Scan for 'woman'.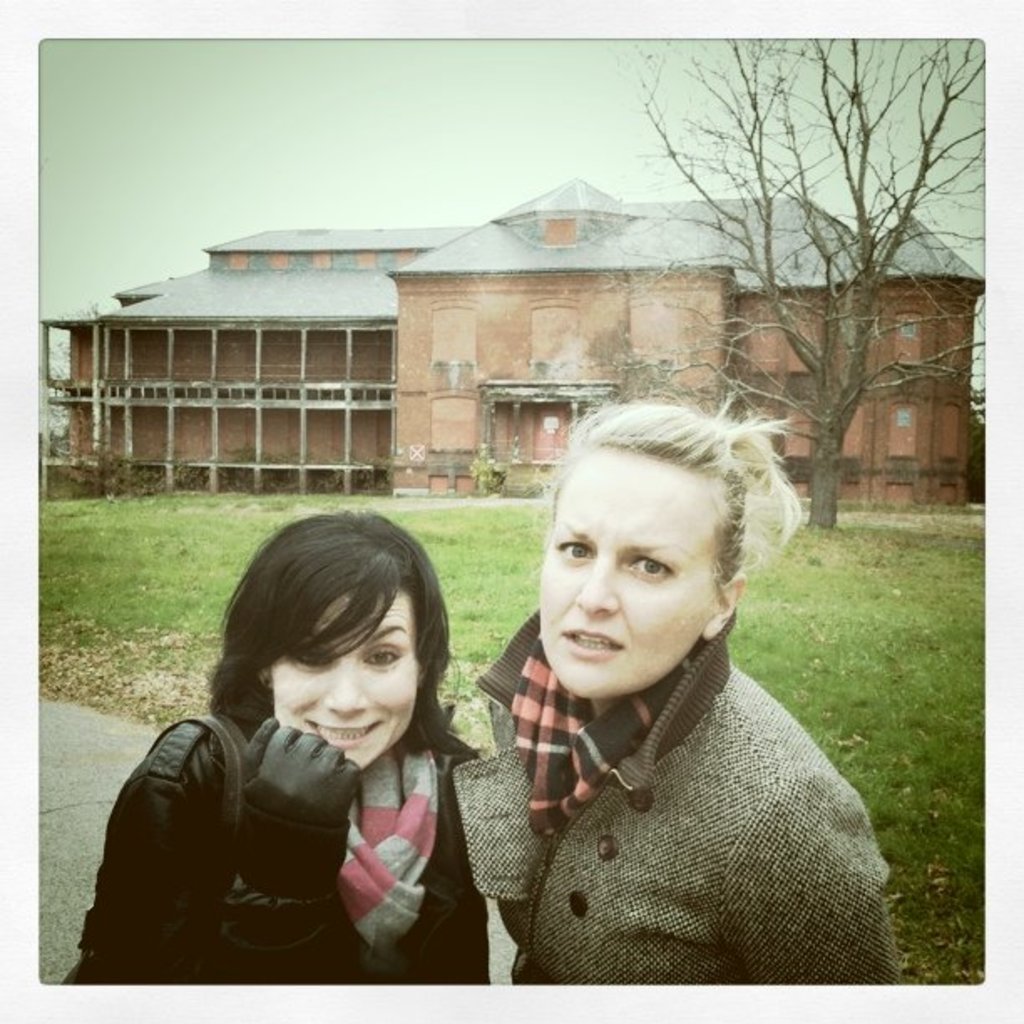
Scan result: select_region(455, 395, 910, 987).
